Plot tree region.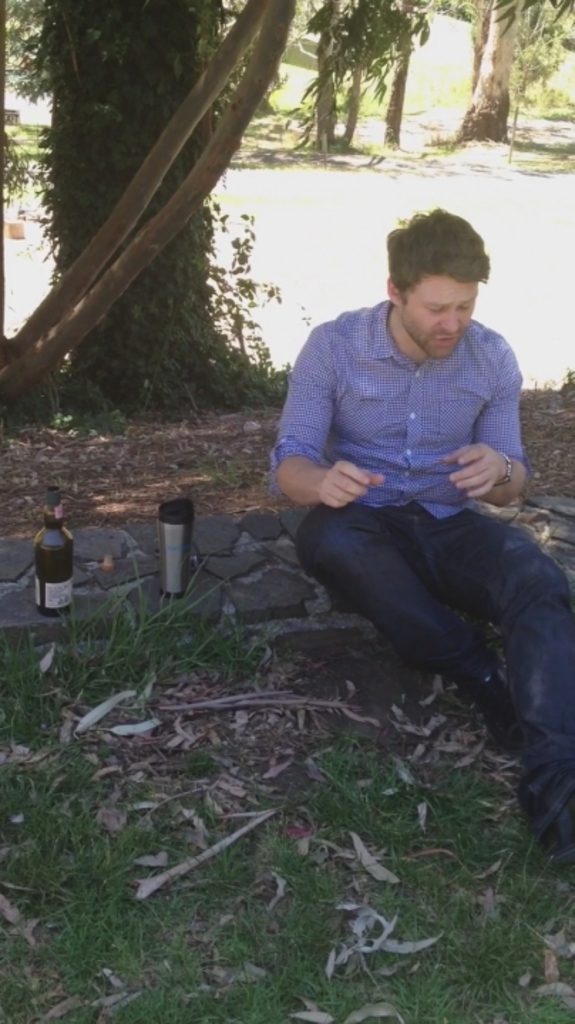
Plotted at box=[17, 0, 292, 393].
